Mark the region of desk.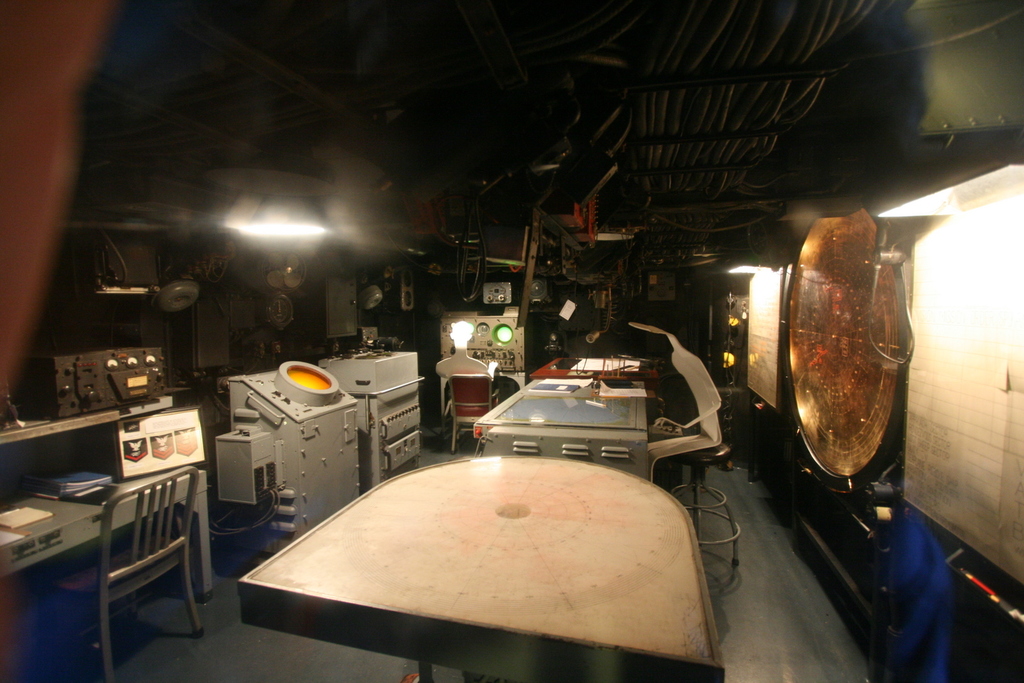
Region: {"left": 476, "top": 374, "right": 653, "bottom": 483}.
